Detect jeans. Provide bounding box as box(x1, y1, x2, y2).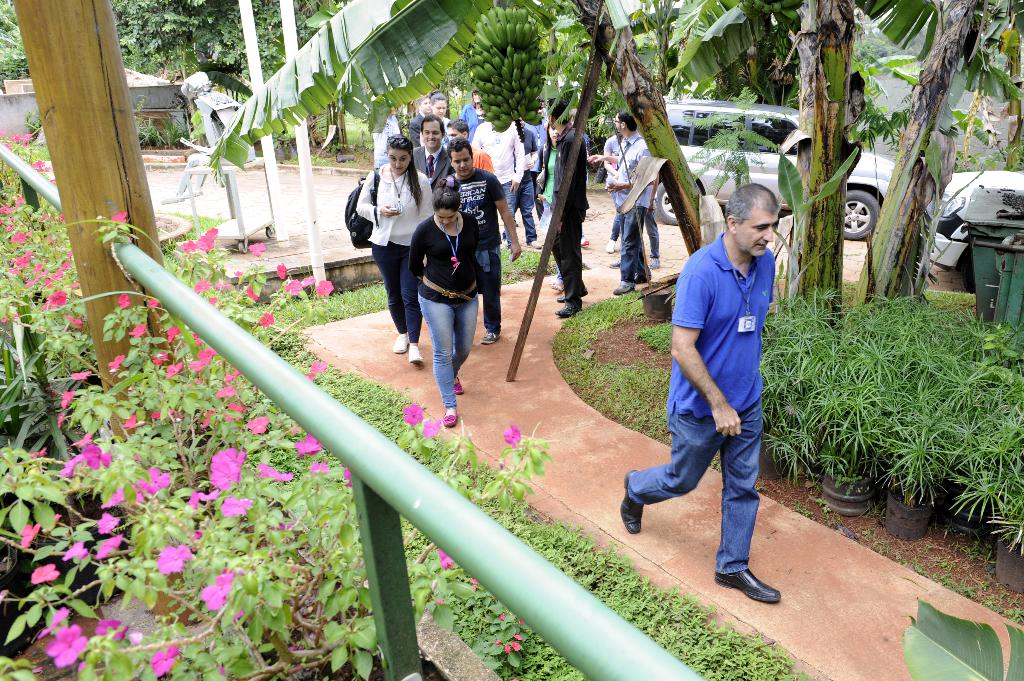
box(500, 182, 515, 248).
